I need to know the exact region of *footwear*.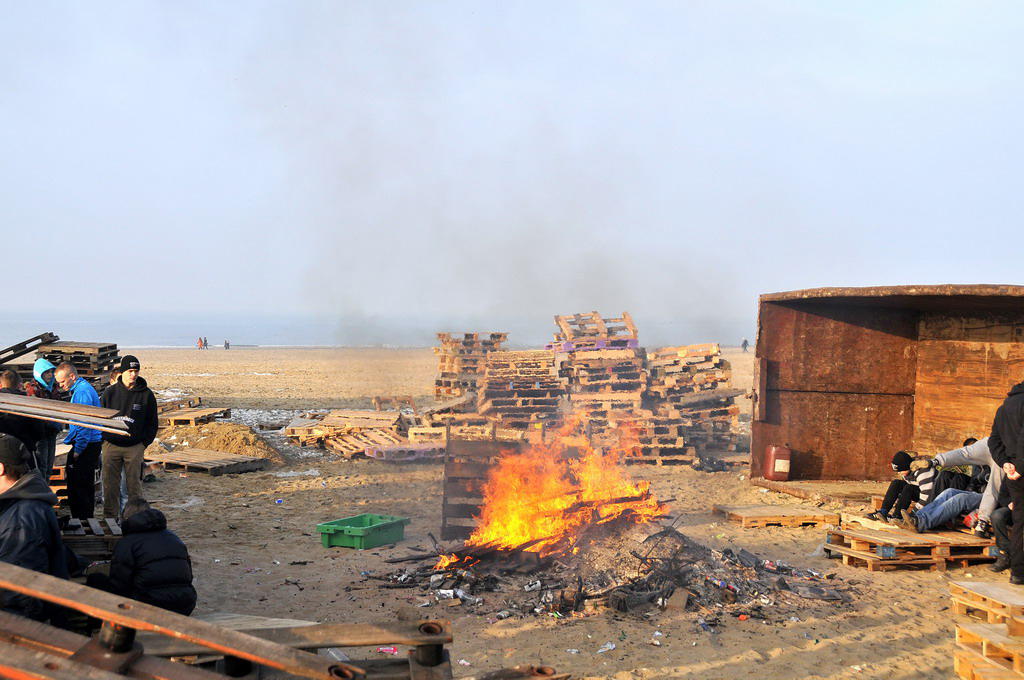
Region: region(989, 554, 1013, 570).
